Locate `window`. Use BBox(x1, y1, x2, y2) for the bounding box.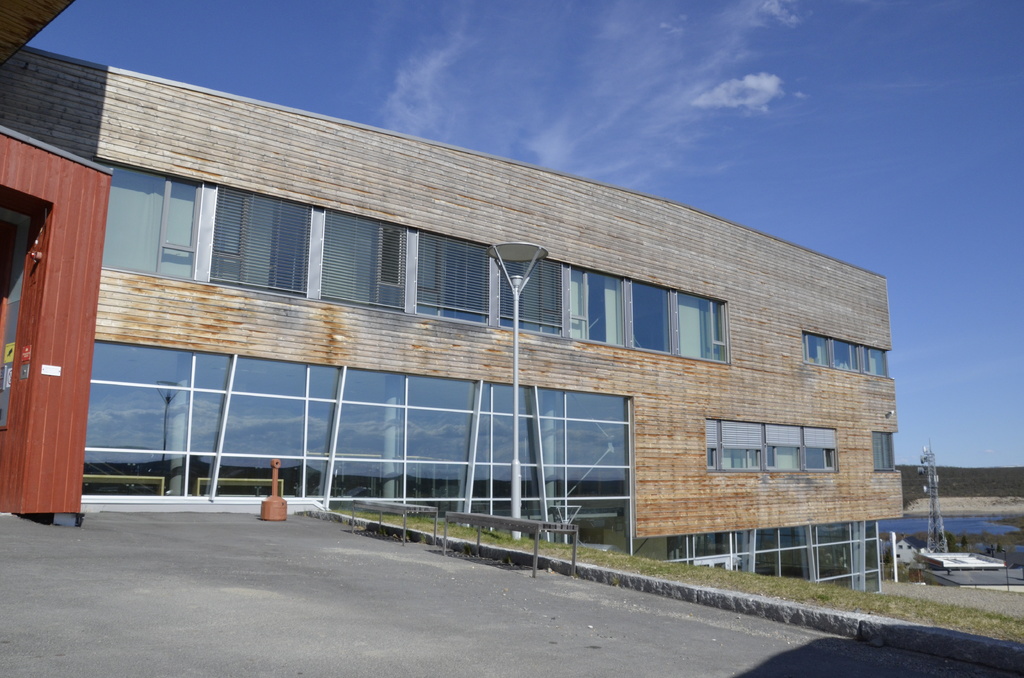
BBox(102, 166, 203, 280).
